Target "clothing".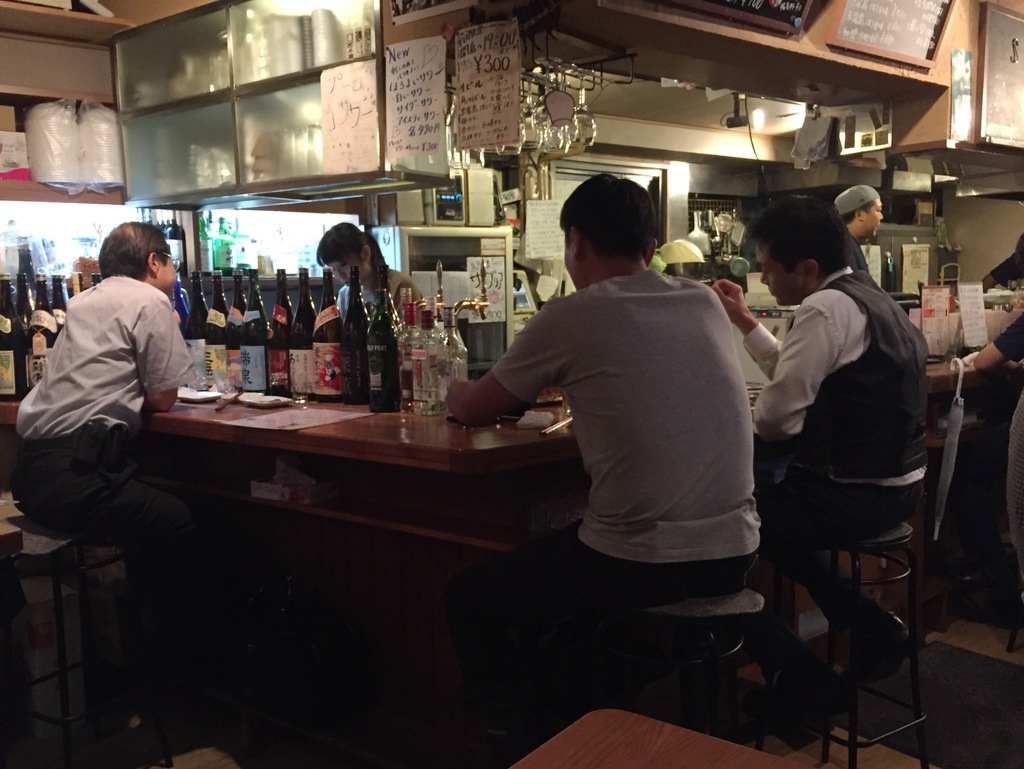
Target region: left=989, top=317, right=1023, bottom=590.
